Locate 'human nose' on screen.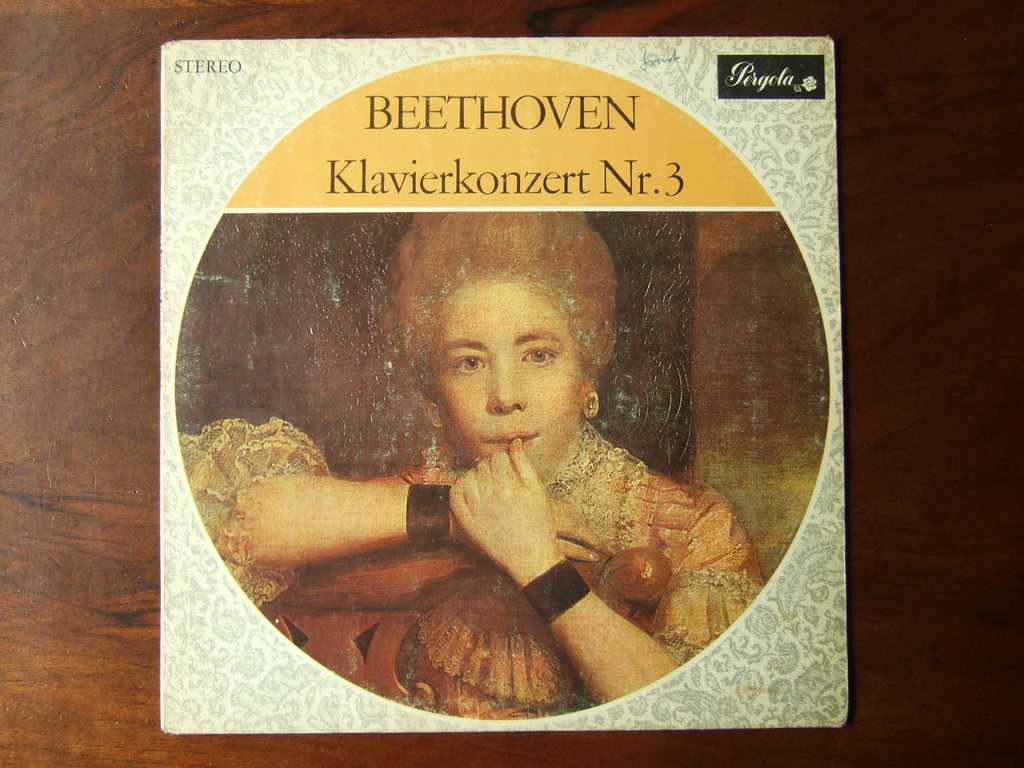
On screen at select_region(484, 353, 531, 415).
